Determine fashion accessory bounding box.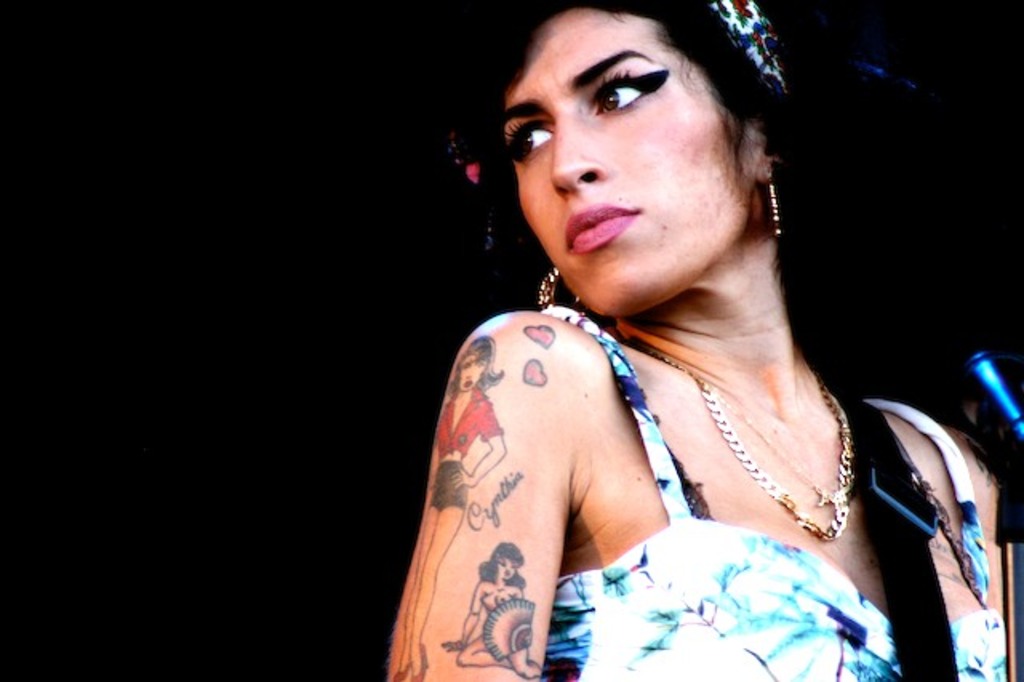
Determined: 837:397:955:680.
